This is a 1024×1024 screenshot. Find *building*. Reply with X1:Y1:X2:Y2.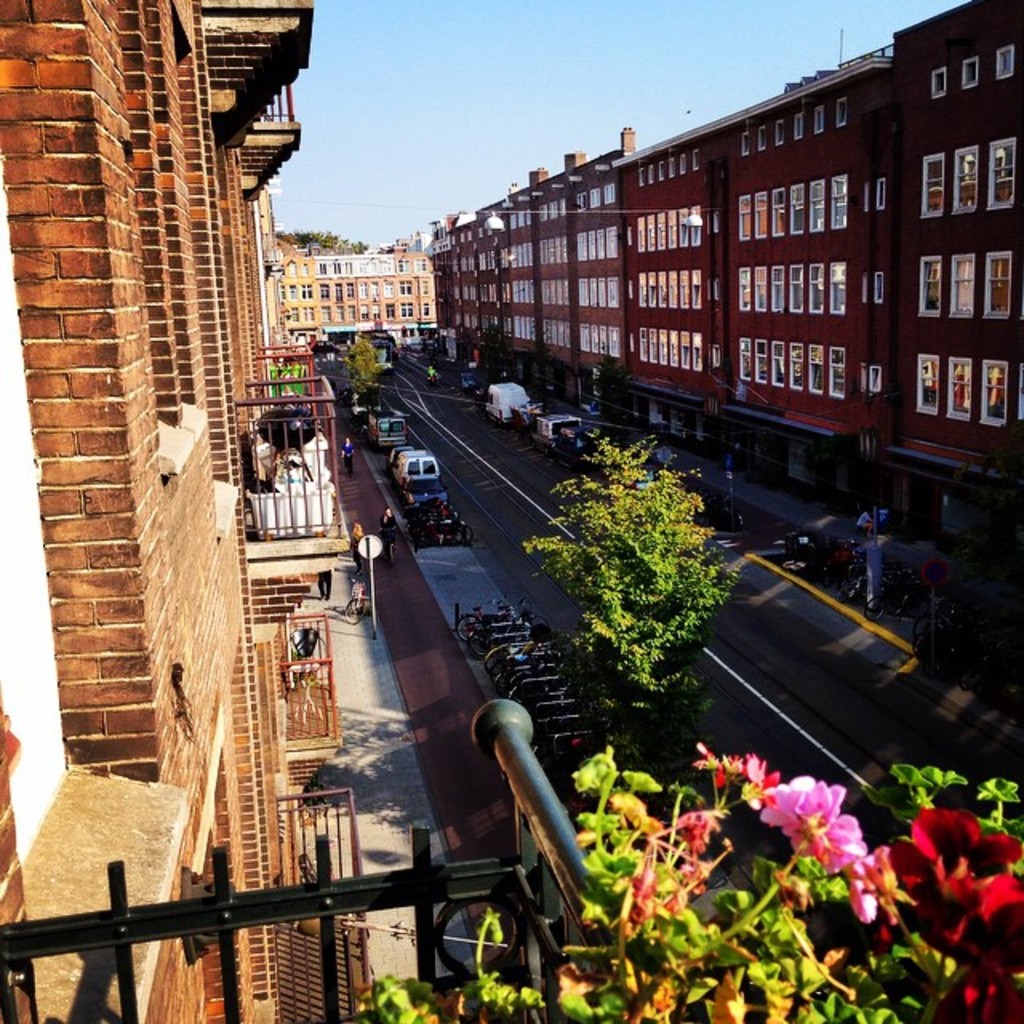
437:0:1022:478.
